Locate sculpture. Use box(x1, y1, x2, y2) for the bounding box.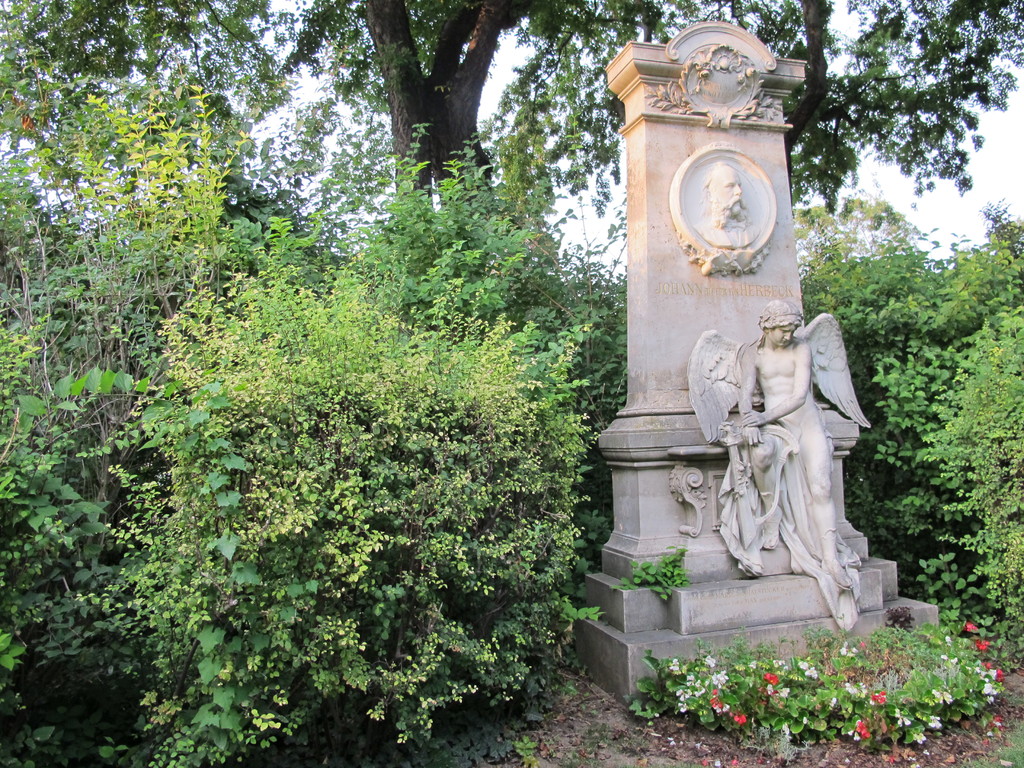
box(691, 294, 876, 611).
